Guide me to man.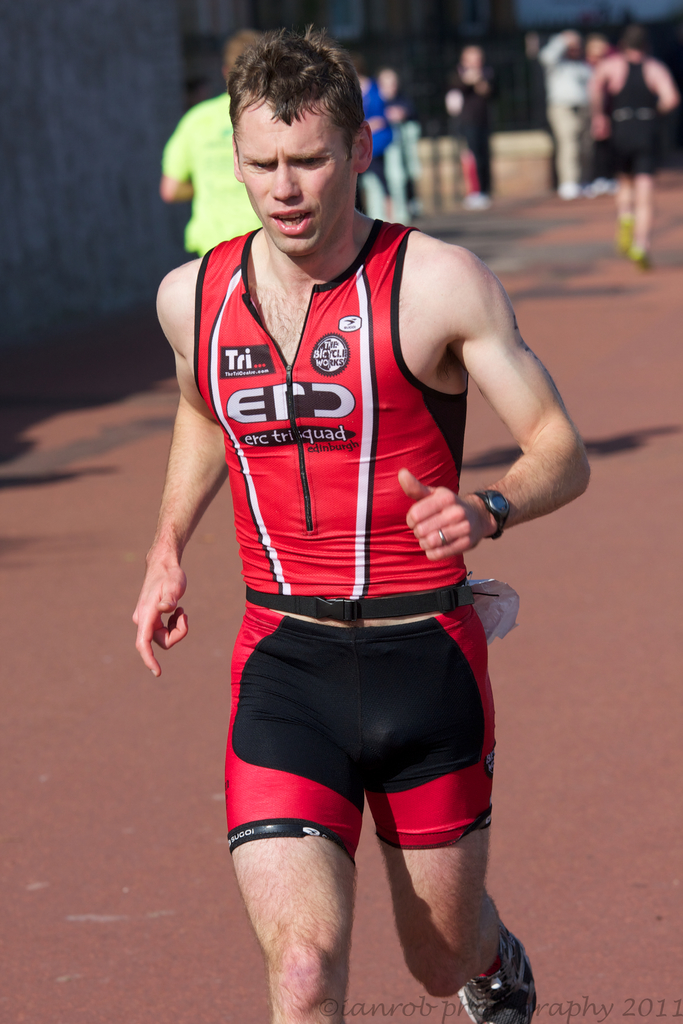
Guidance: BBox(363, 52, 443, 223).
